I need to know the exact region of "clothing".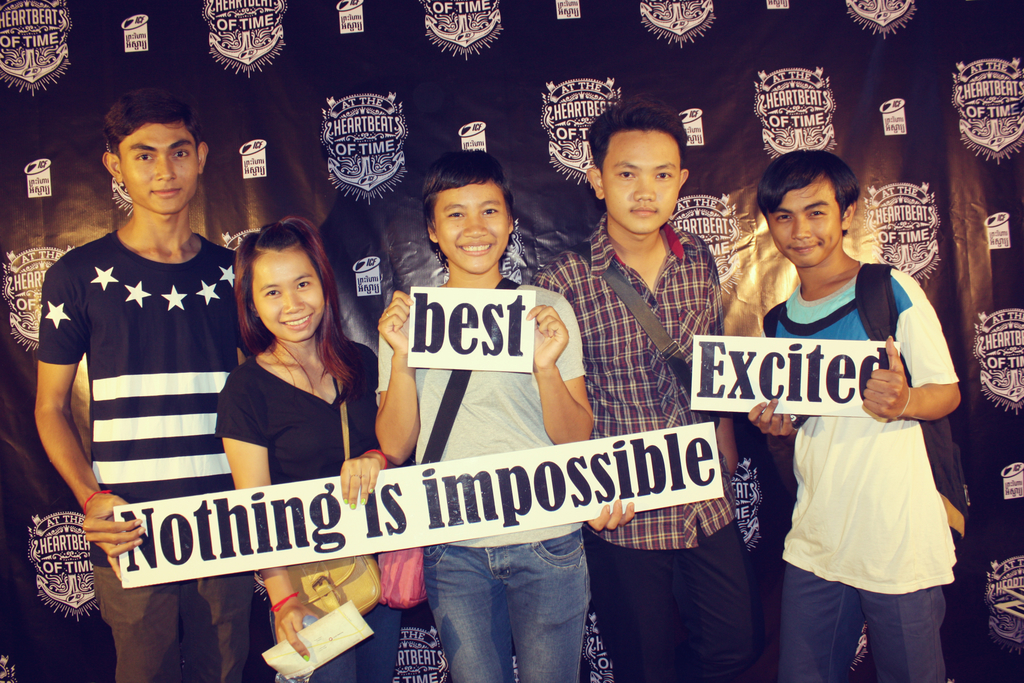
Region: 371:277:590:682.
